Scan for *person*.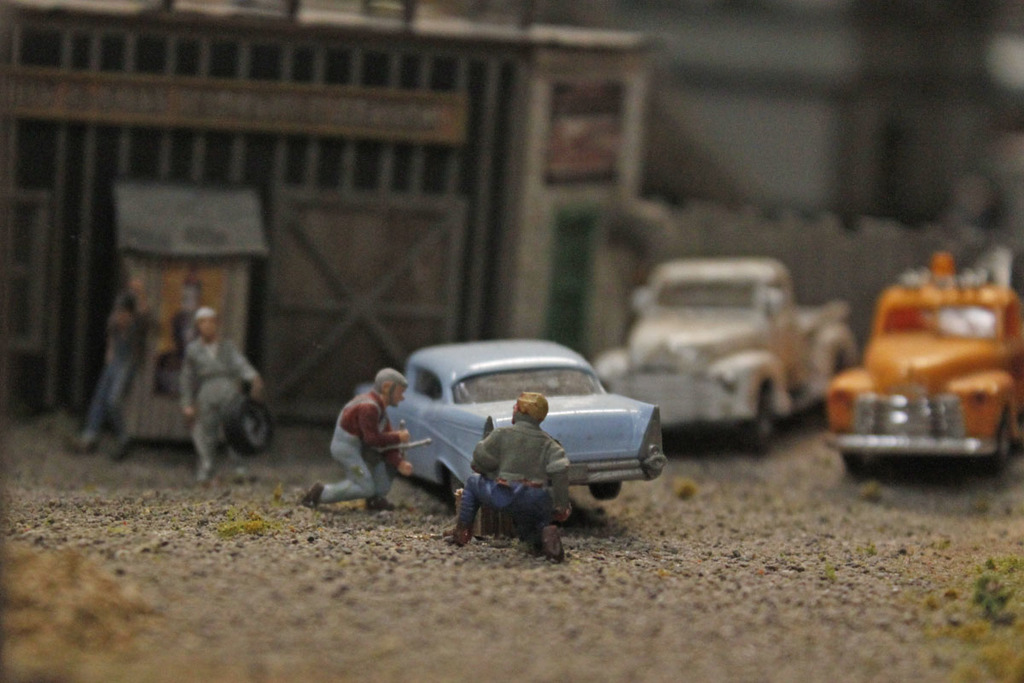
Scan result: [left=176, top=309, right=261, bottom=485].
